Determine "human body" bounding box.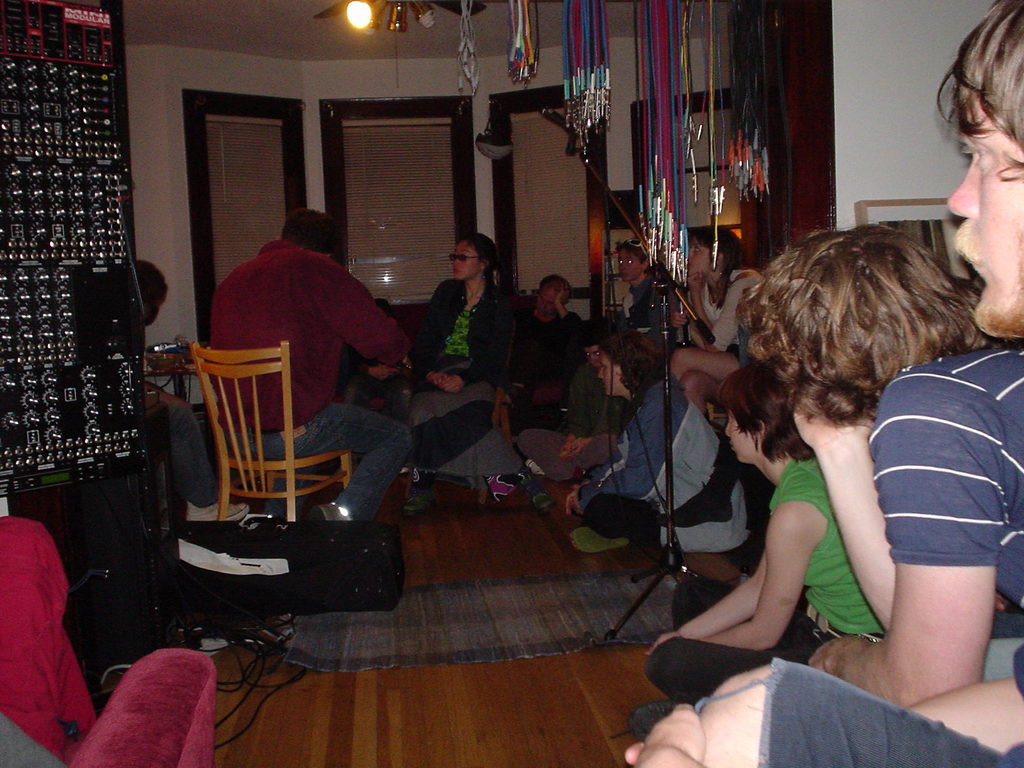
Determined: bbox(669, 268, 771, 404).
